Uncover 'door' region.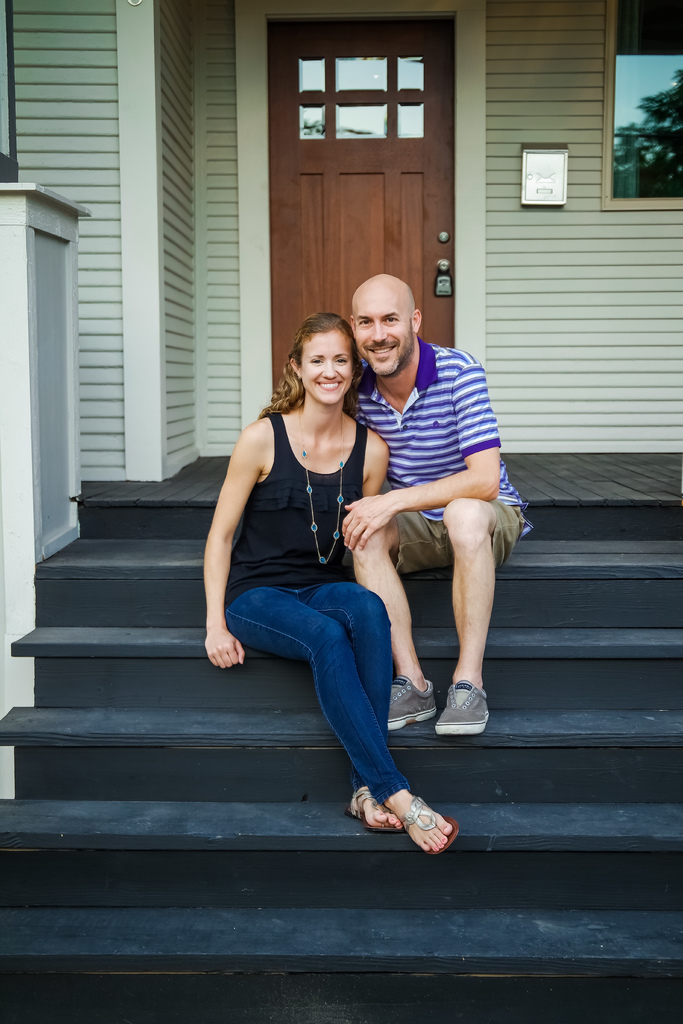
Uncovered: (258, 17, 458, 421).
